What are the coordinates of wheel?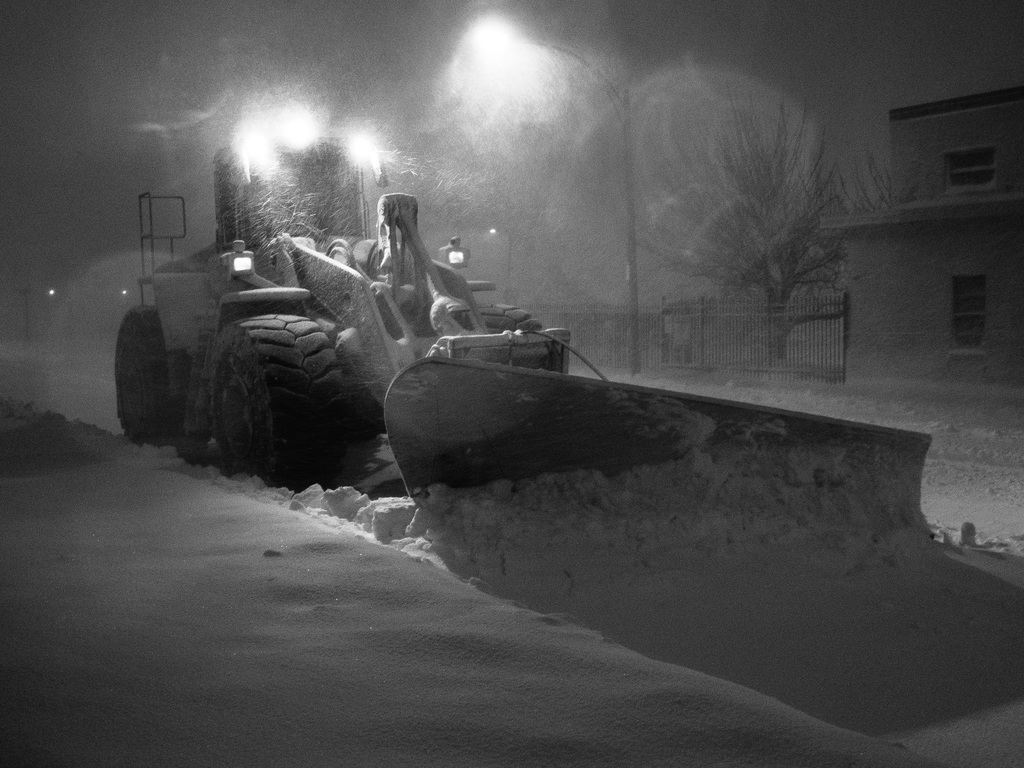
box=[112, 303, 188, 439].
